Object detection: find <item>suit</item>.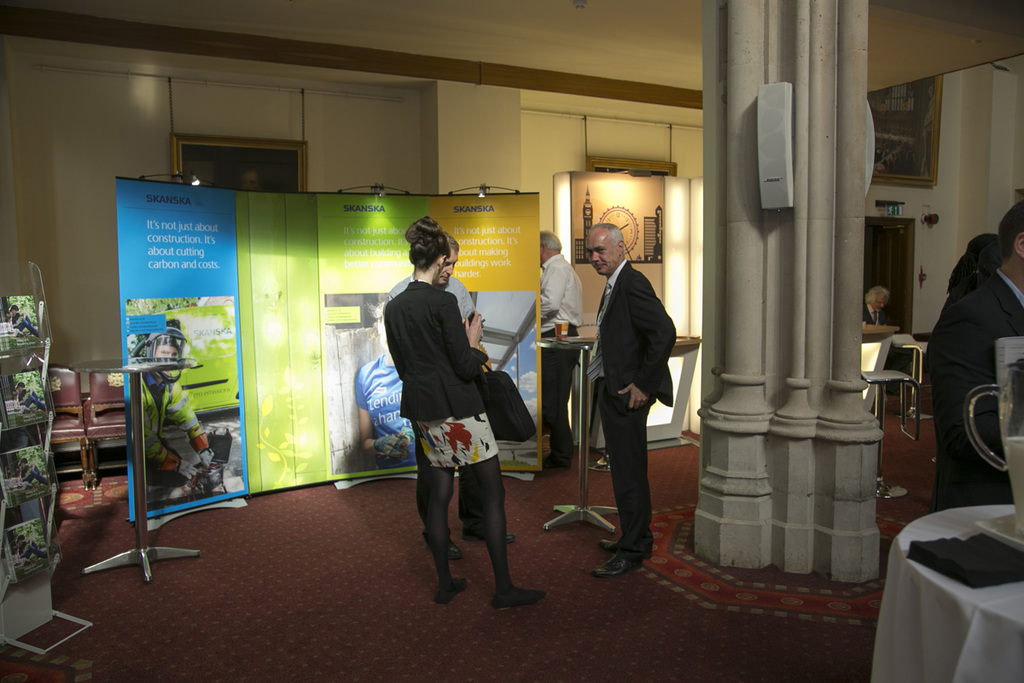
box=[581, 221, 689, 561].
